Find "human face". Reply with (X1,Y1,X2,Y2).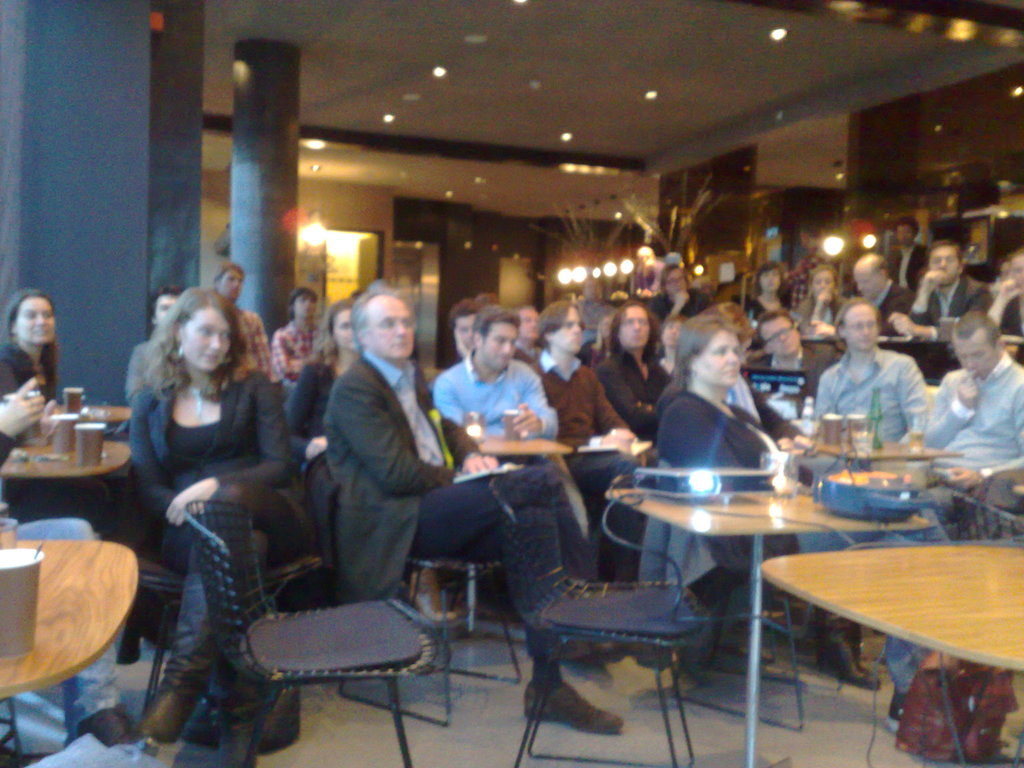
(484,325,519,370).
